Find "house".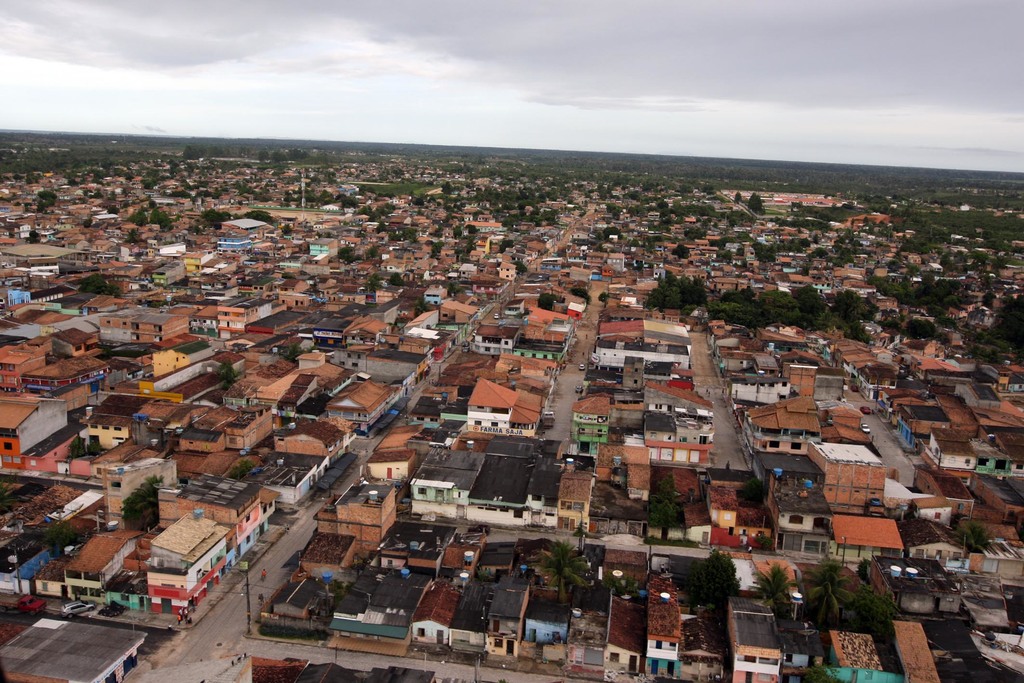
x1=744 y1=394 x2=818 y2=448.
